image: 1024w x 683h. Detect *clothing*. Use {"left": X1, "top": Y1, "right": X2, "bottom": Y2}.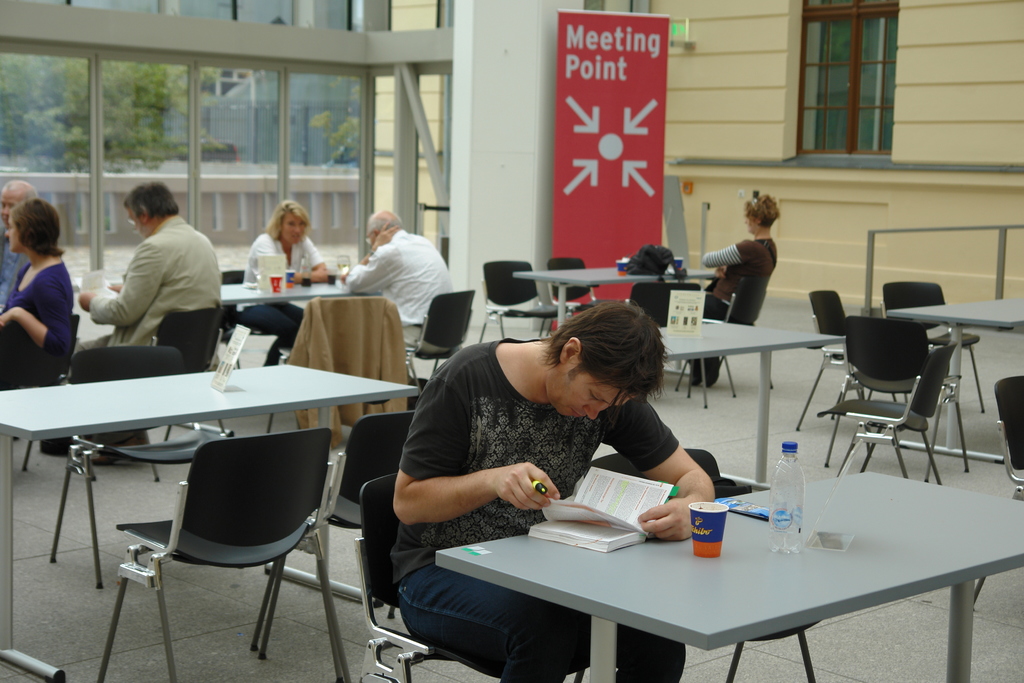
{"left": 350, "top": 220, "right": 455, "bottom": 342}.
